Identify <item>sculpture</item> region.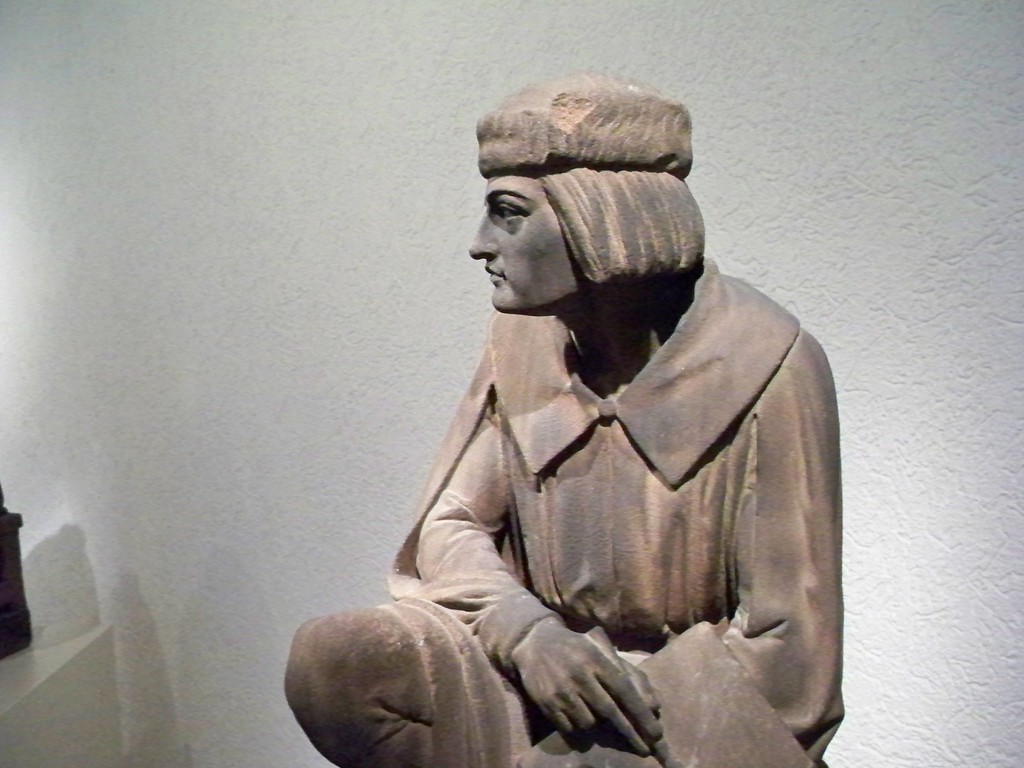
Region: locate(339, 61, 849, 767).
